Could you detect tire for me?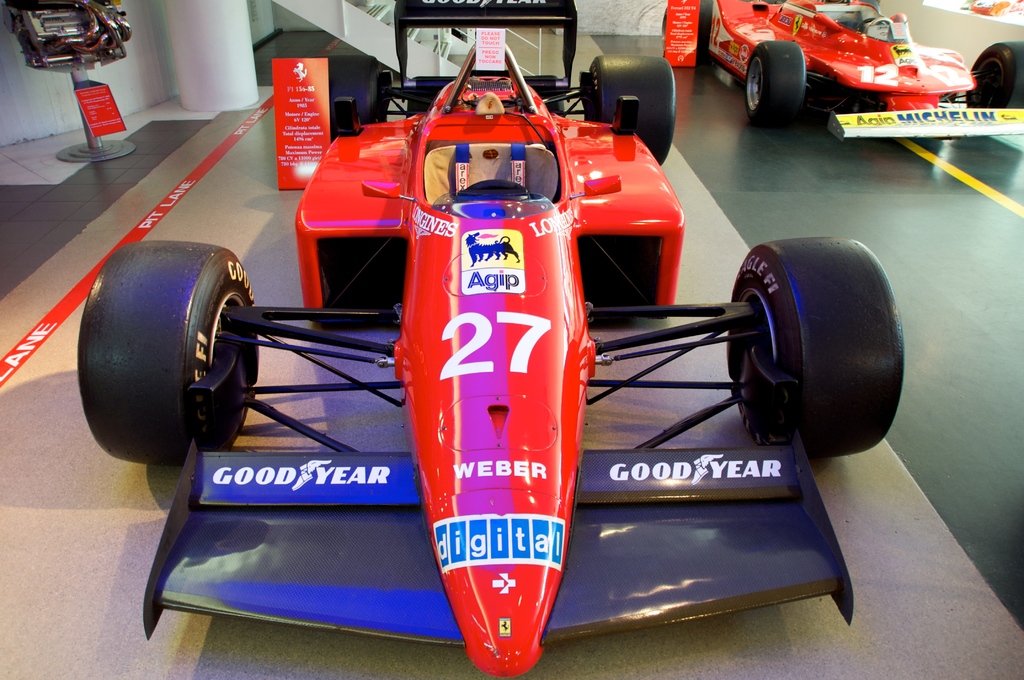
Detection result: <region>314, 56, 381, 141</region>.
